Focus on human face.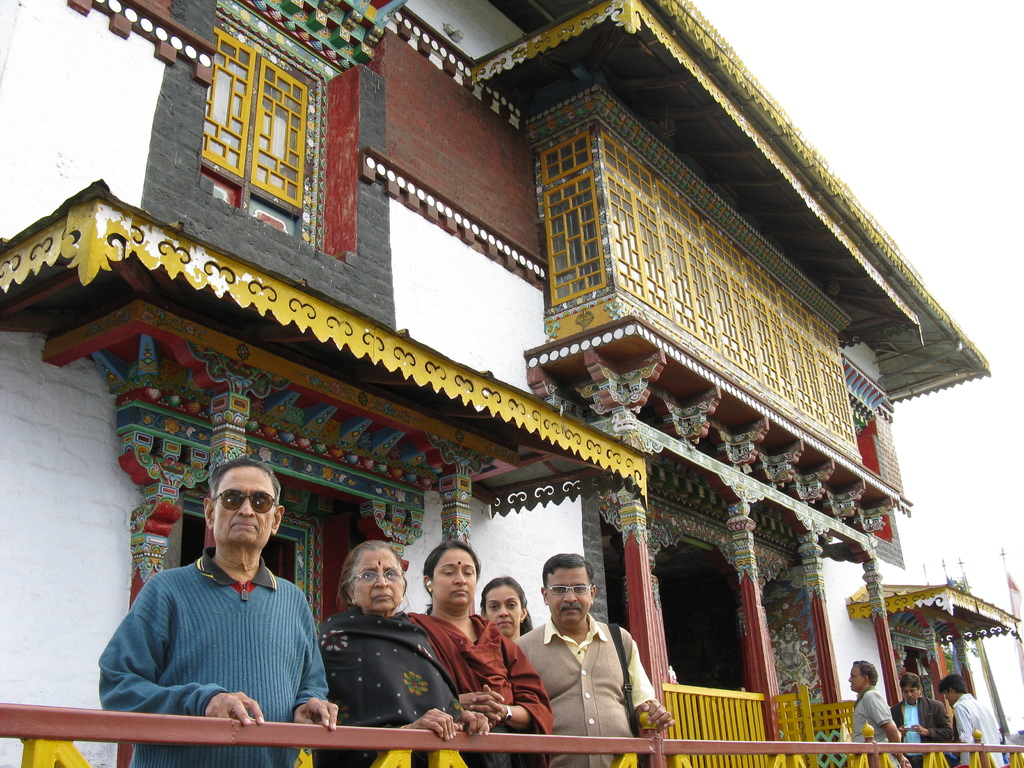
Focused at Rect(435, 549, 477, 607).
